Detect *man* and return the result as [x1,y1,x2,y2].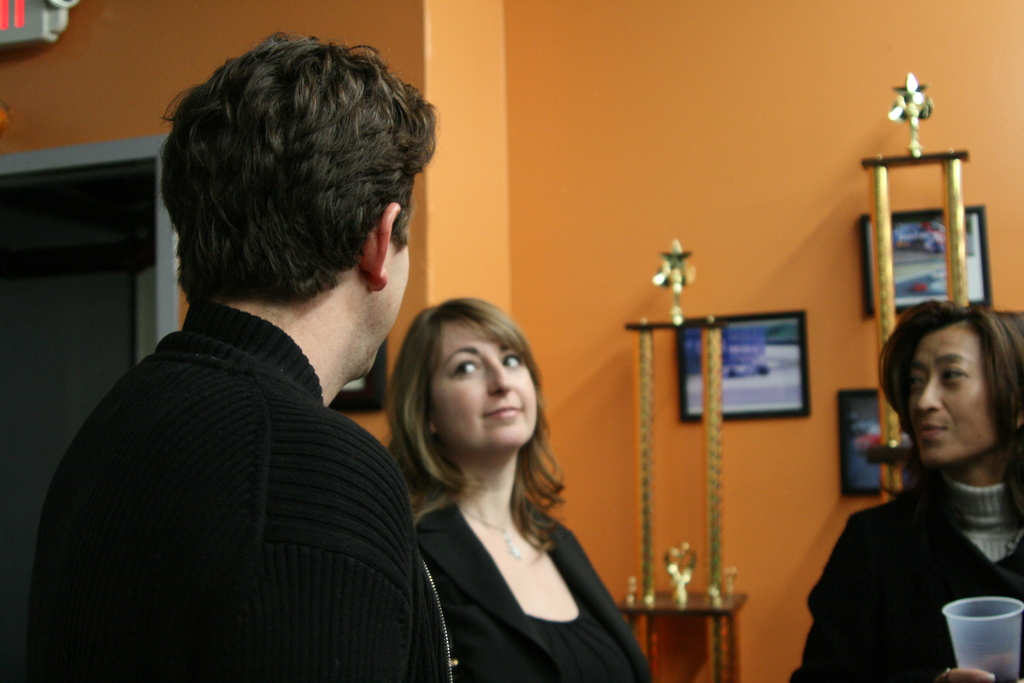
[42,57,470,678].
